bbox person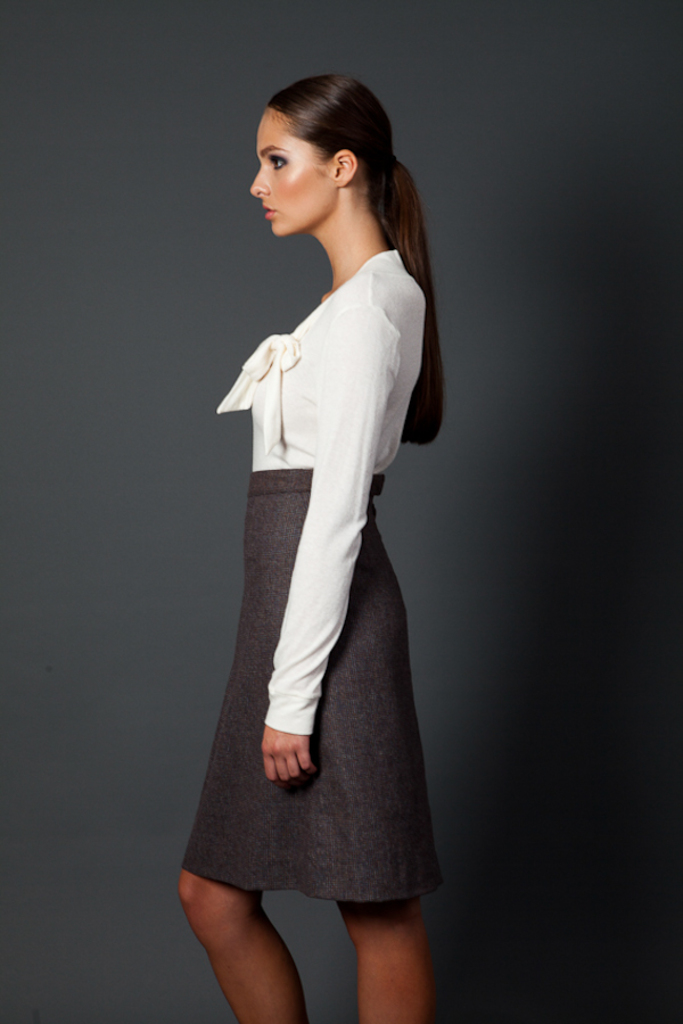
BBox(182, 74, 441, 1023)
